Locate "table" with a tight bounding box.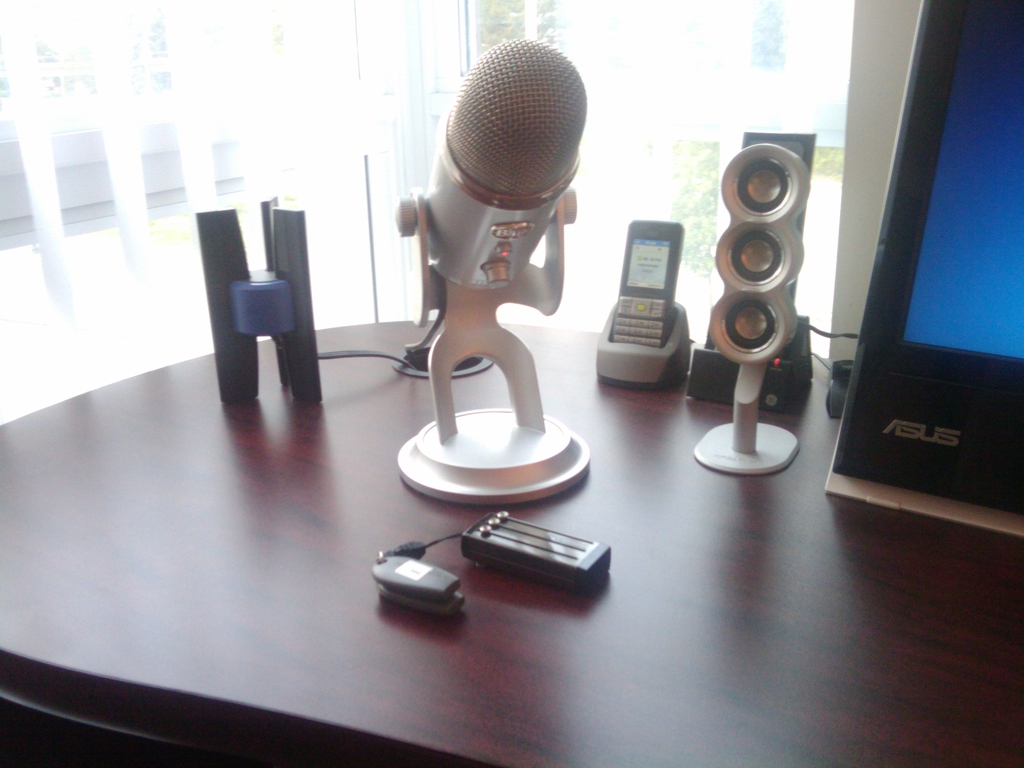
<region>0, 323, 1023, 767</region>.
